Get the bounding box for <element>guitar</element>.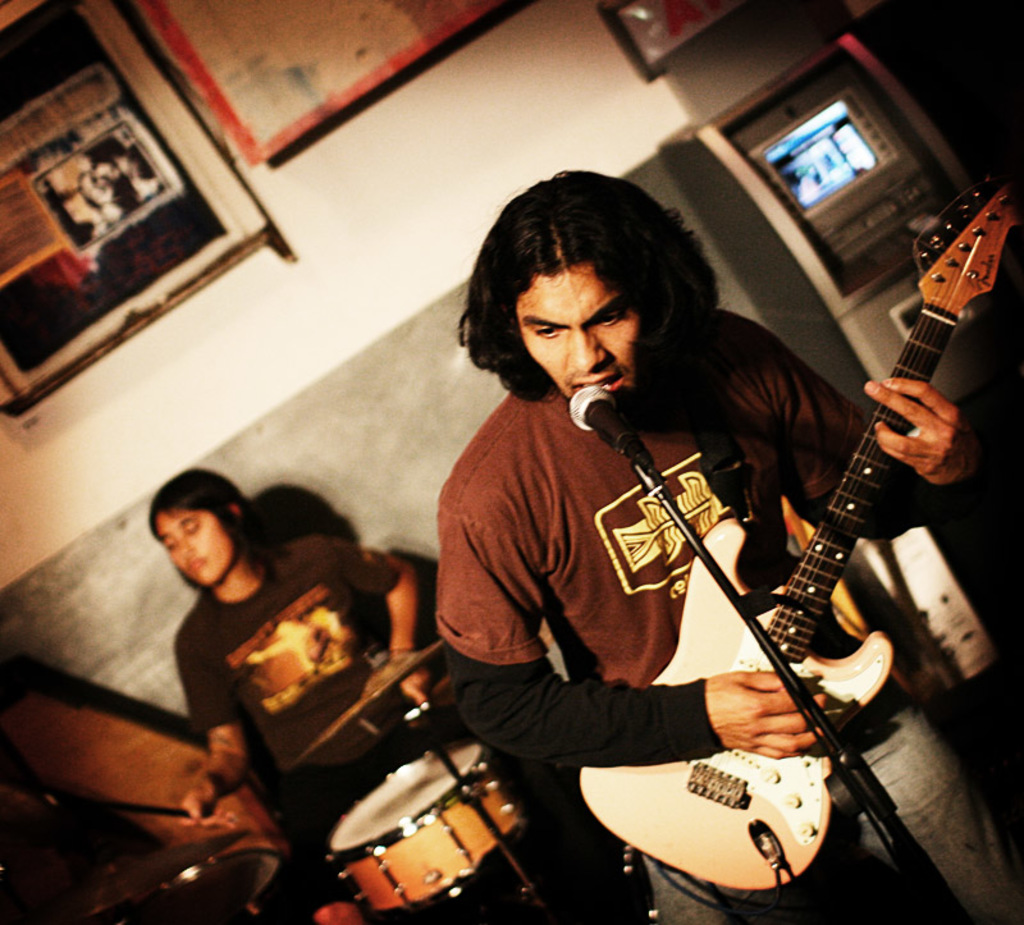
BBox(653, 162, 1000, 916).
